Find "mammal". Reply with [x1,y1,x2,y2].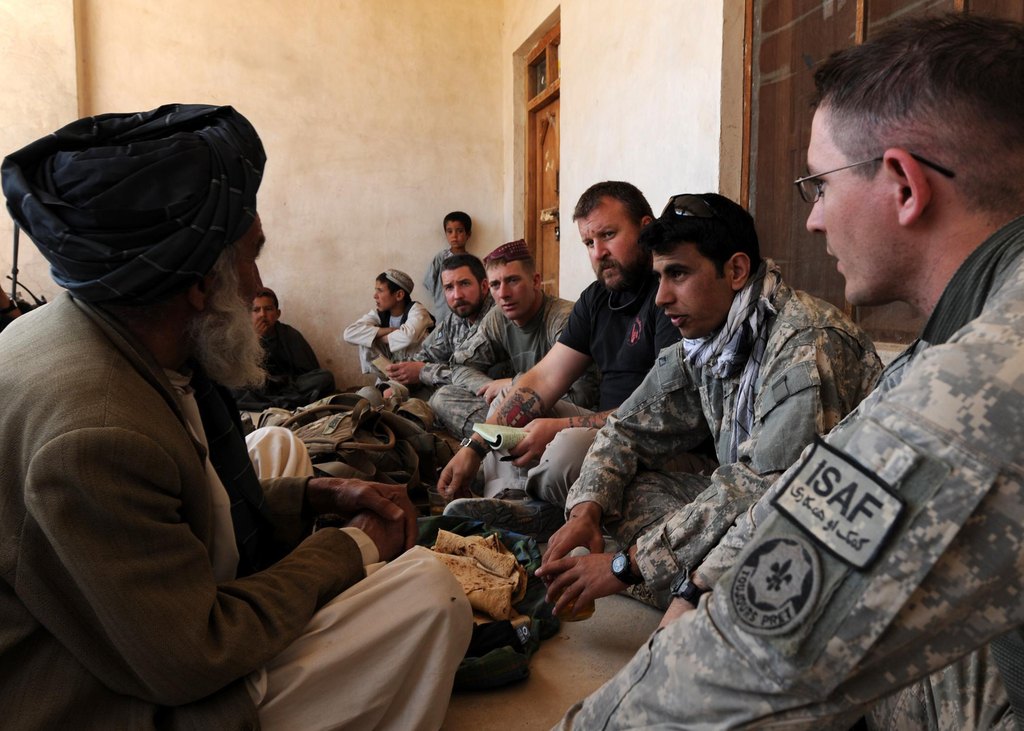
[541,10,1023,730].
